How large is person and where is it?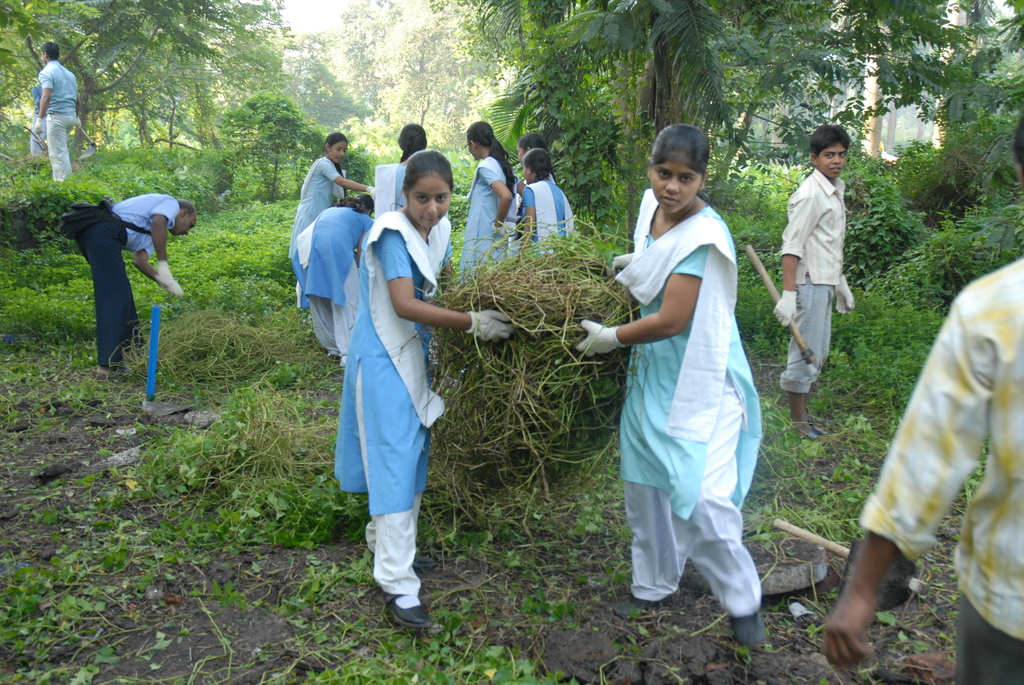
Bounding box: (25,20,81,187).
